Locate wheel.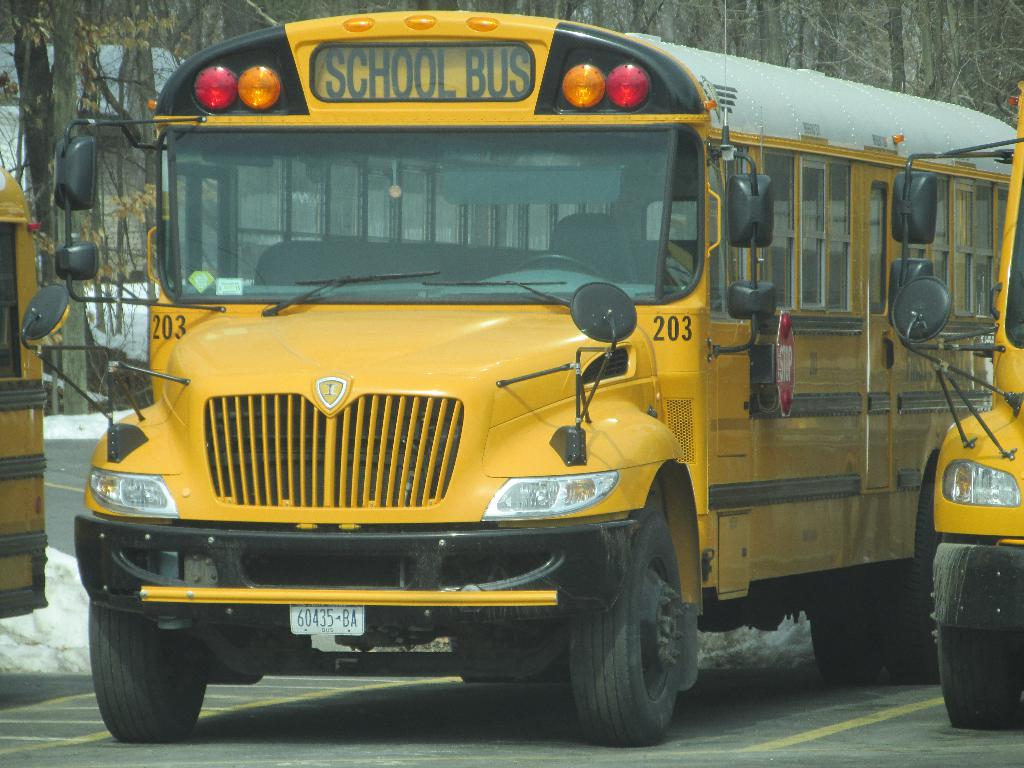
Bounding box: [x1=948, y1=532, x2=1023, y2=733].
